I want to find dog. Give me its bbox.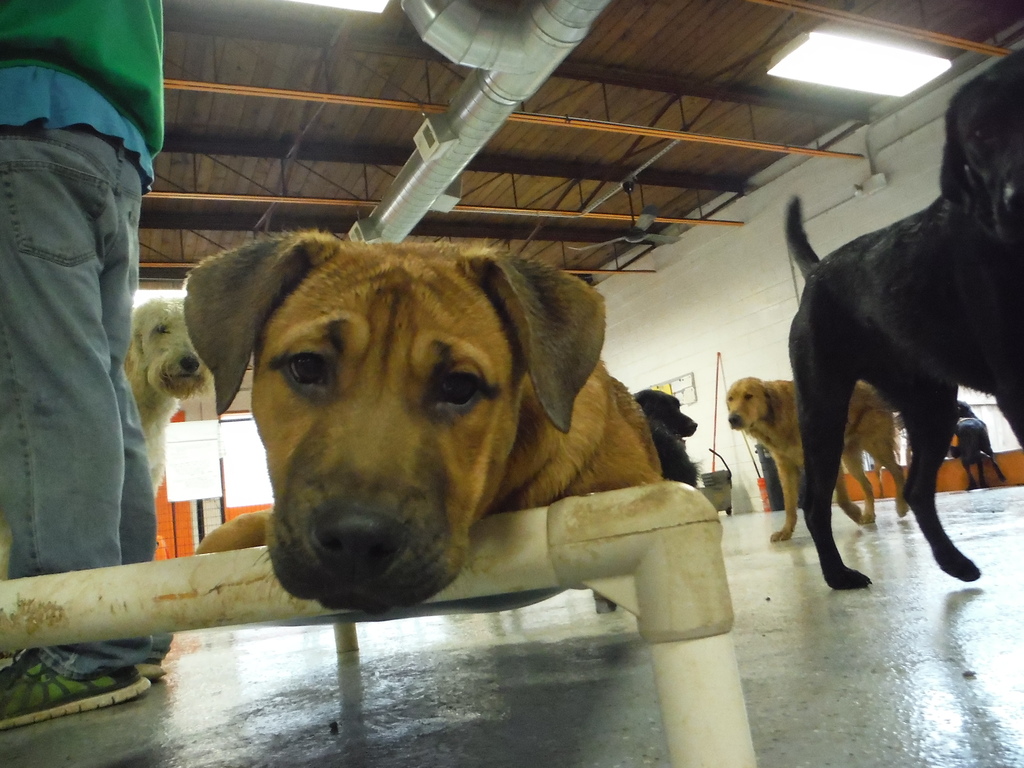
[178,228,664,611].
